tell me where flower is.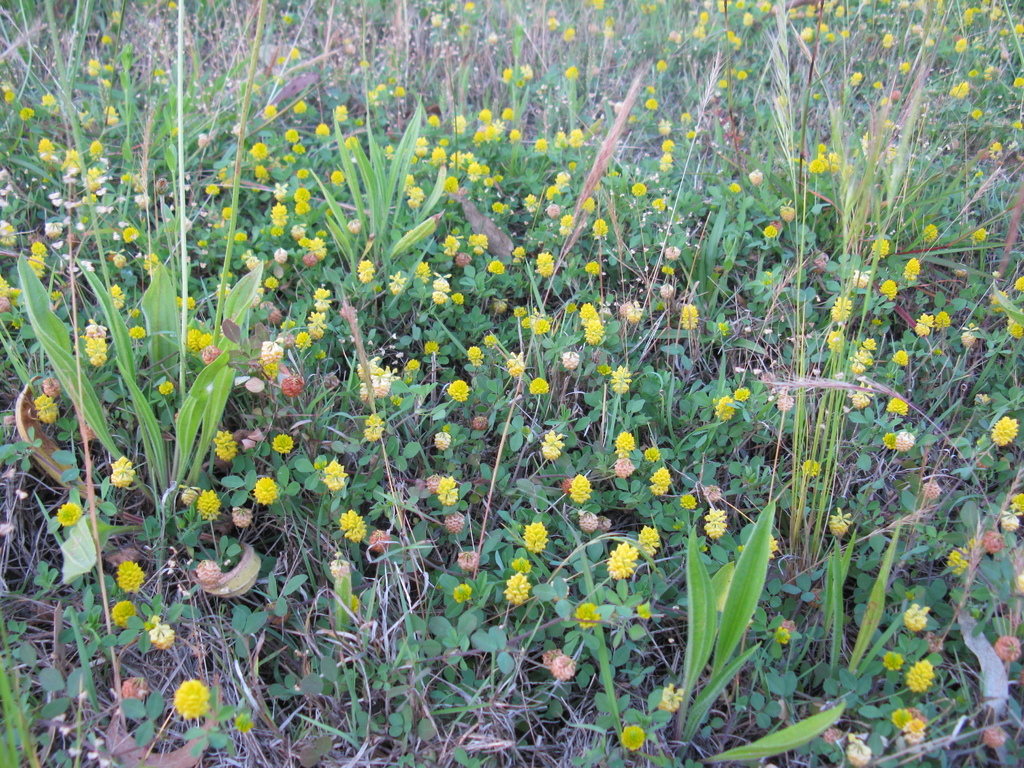
flower is at bbox=(522, 522, 550, 550).
